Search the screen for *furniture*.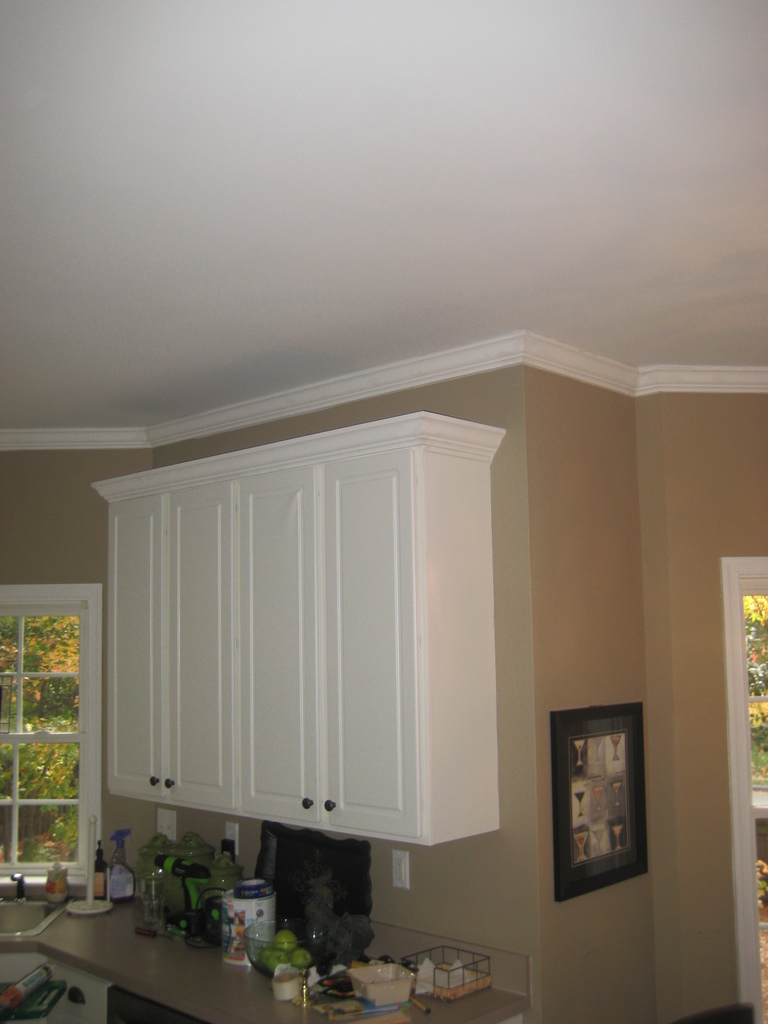
Found at left=87, top=410, right=510, bottom=848.
